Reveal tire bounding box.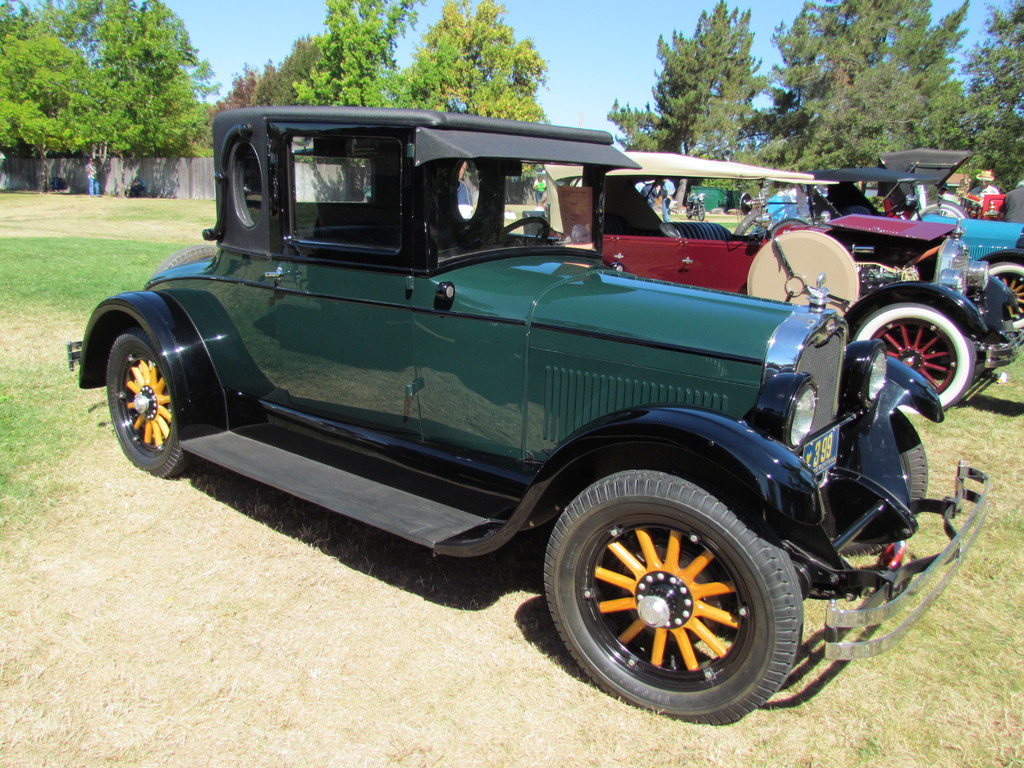
Revealed: bbox=(529, 484, 806, 714).
